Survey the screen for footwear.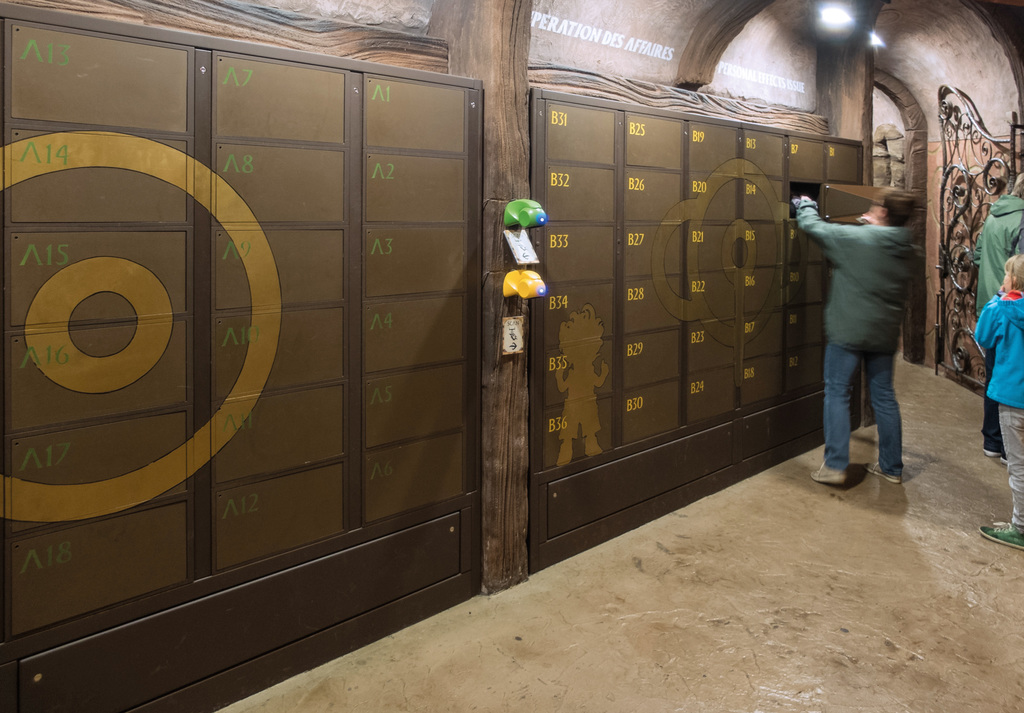
Survey found: [863,460,901,485].
